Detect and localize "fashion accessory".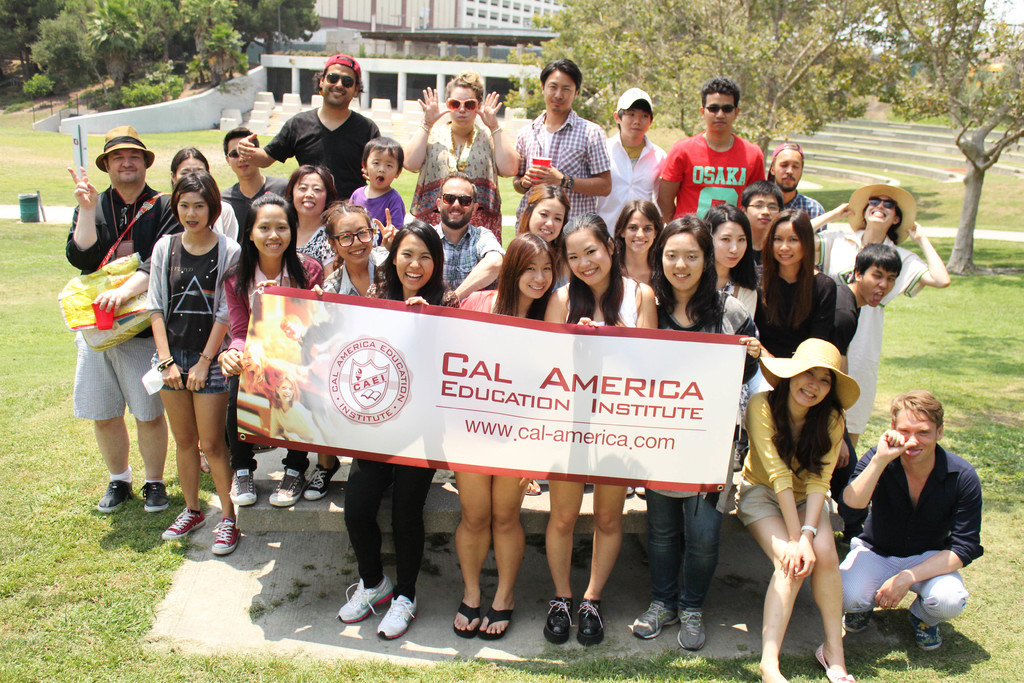
Localized at {"x1": 230, "y1": 470, "x2": 258, "y2": 507}.
